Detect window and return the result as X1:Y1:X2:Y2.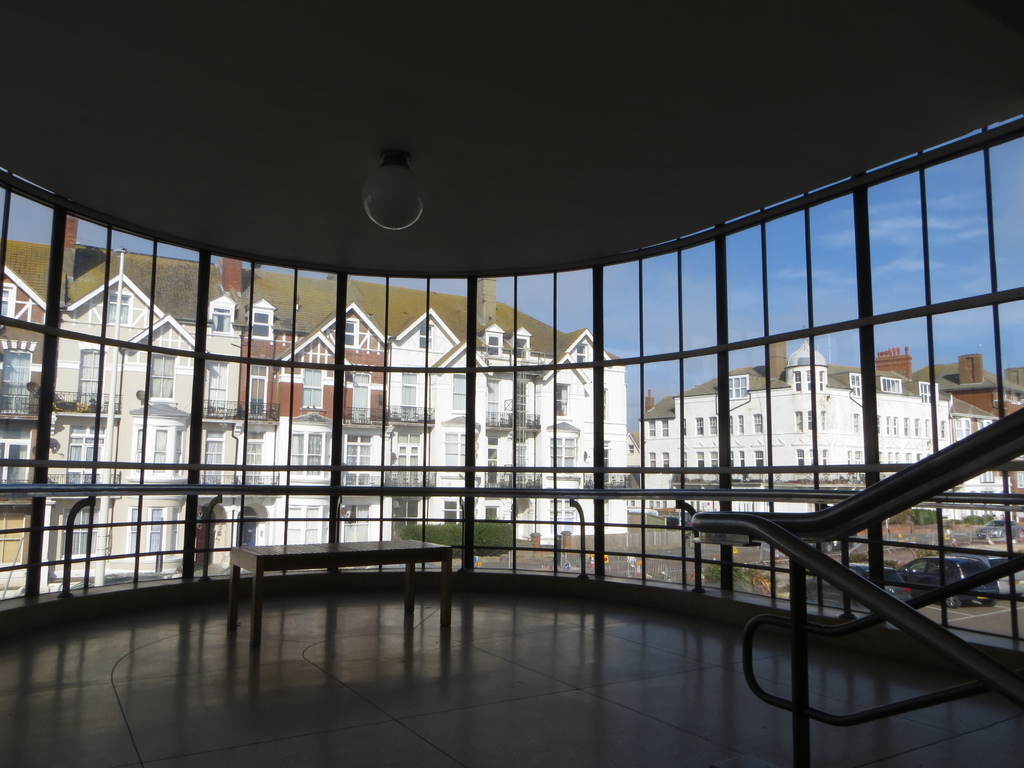
486:335:501:358.
